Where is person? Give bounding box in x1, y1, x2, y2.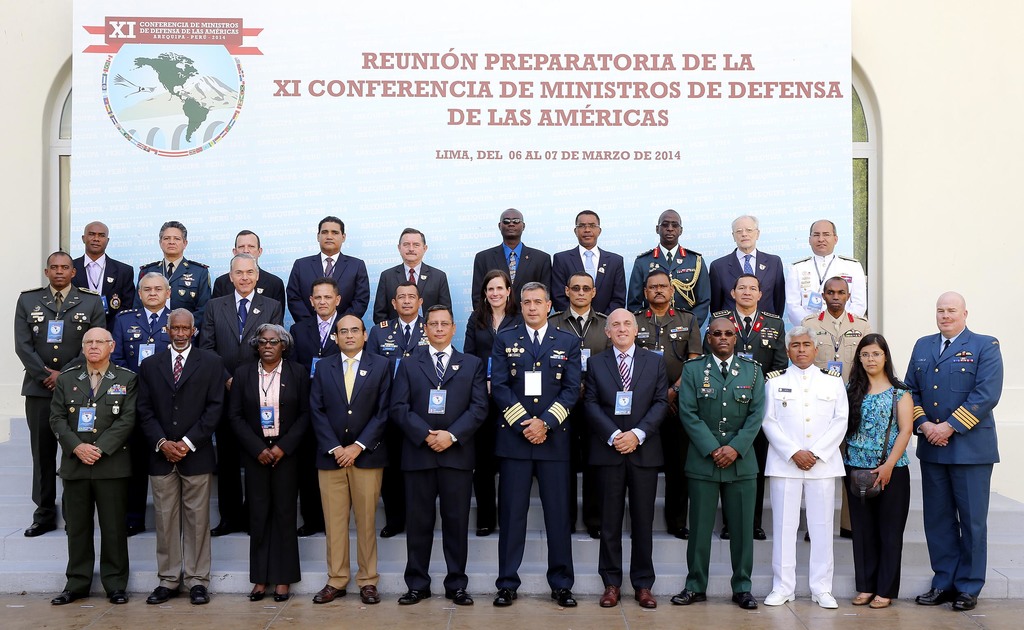
471, 208, 557, 317.
